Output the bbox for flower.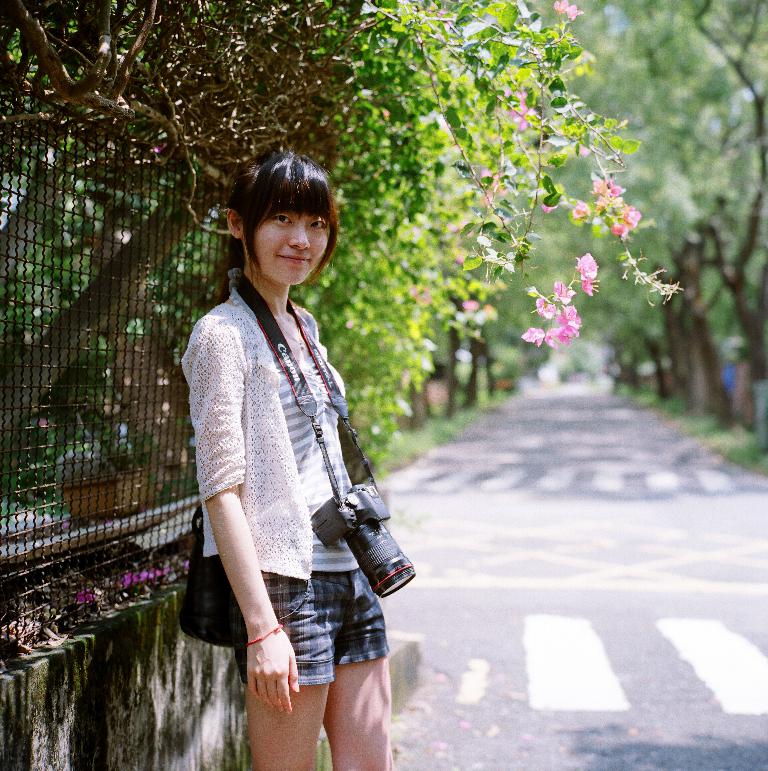
l=554, t=0, r=567, b=15.
